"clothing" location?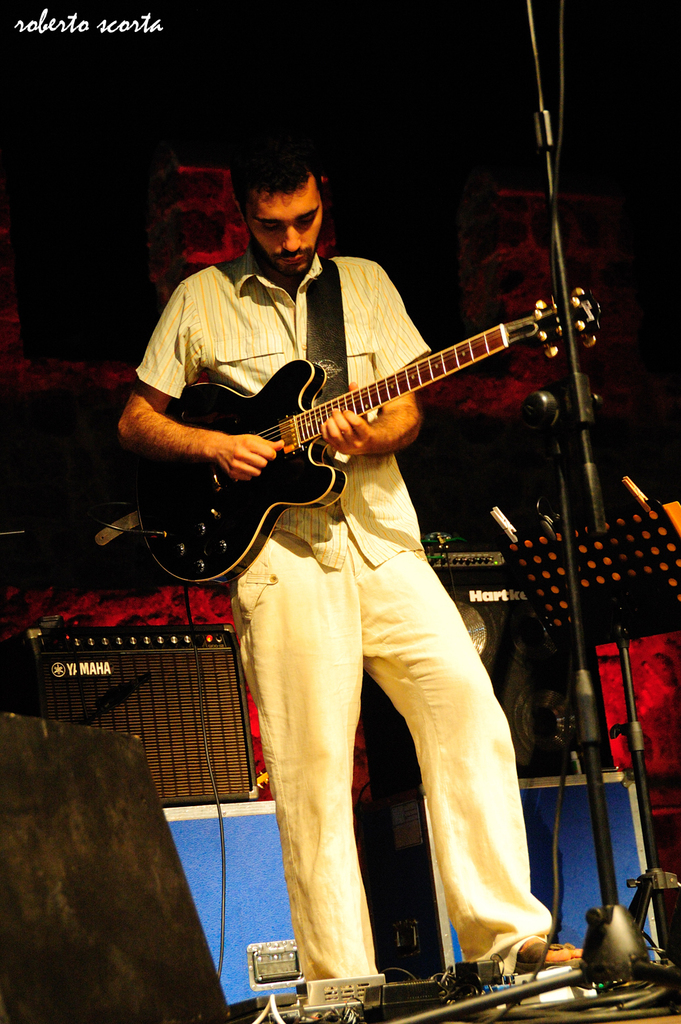
box=[131, 248, 556, 980]
